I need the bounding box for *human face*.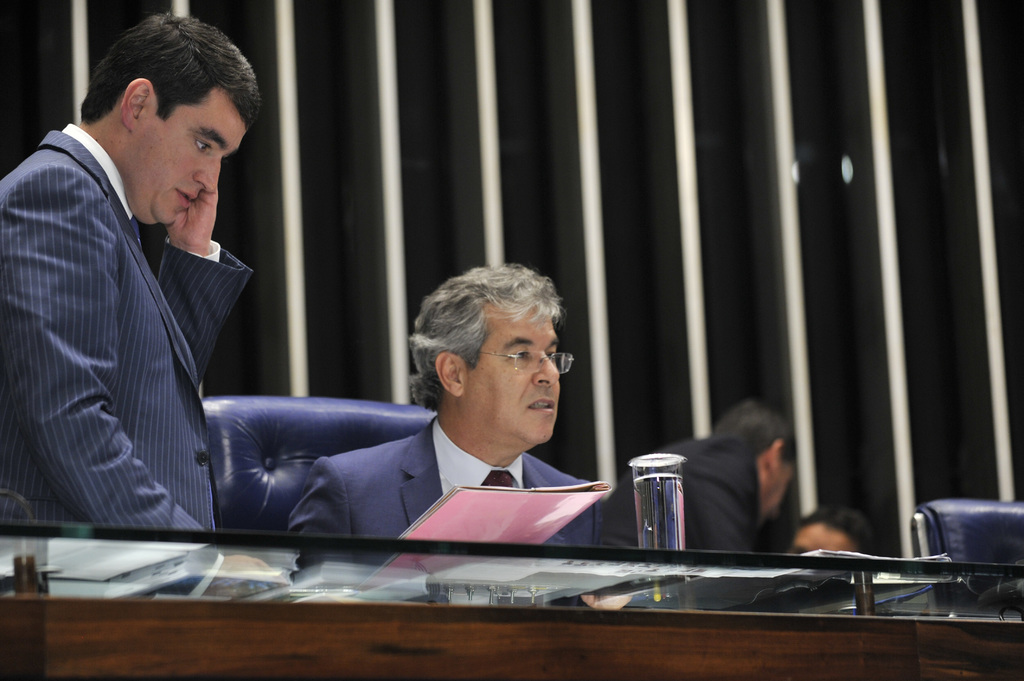
Here it is: bbox=[788, 524, 860, 555].
